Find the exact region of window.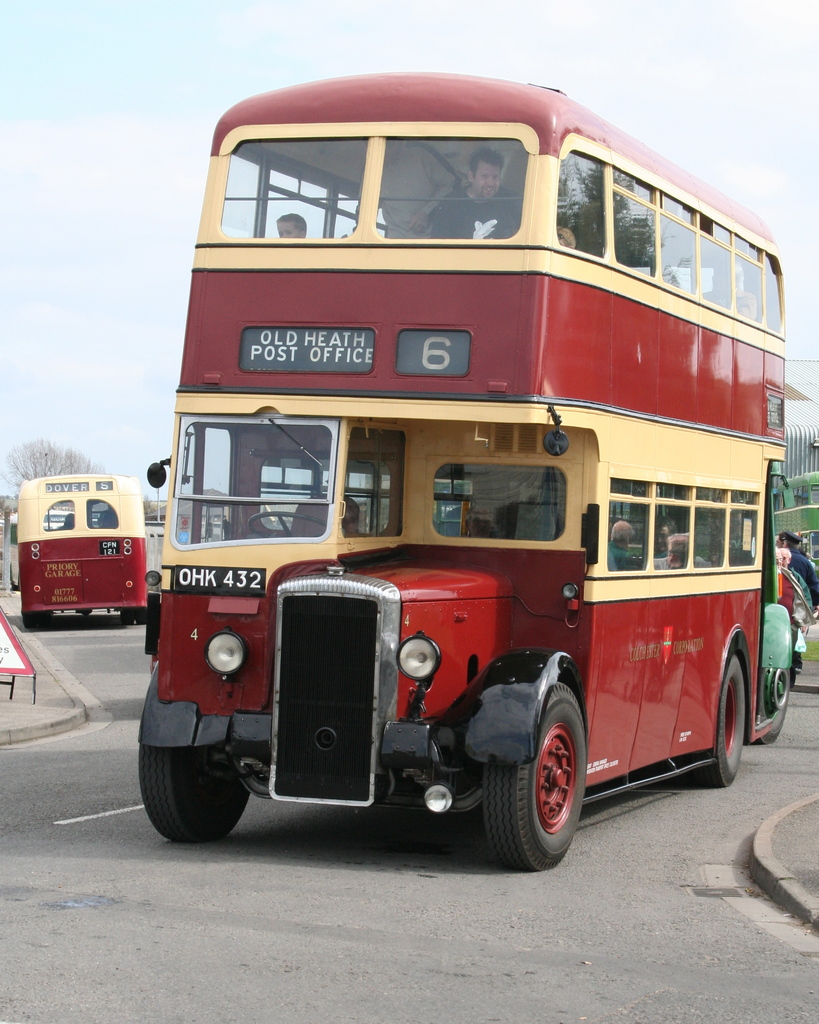
Exact region: [x1=348, y1=416, x2=410, y2=536].
